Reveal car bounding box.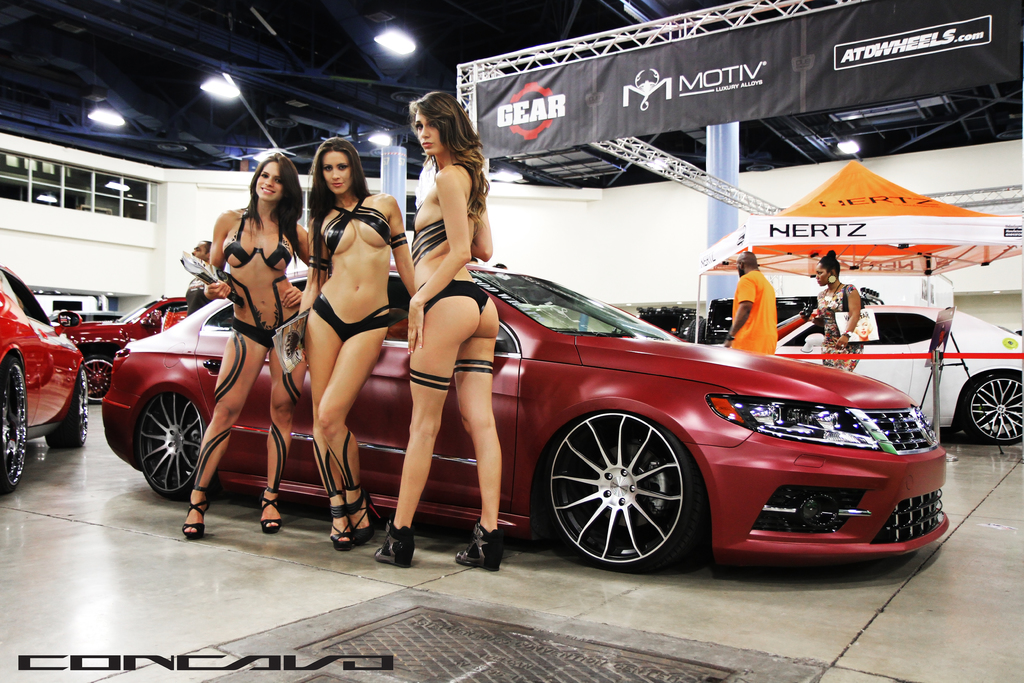
Revealed: Rect(73, 296, 190, 408).
